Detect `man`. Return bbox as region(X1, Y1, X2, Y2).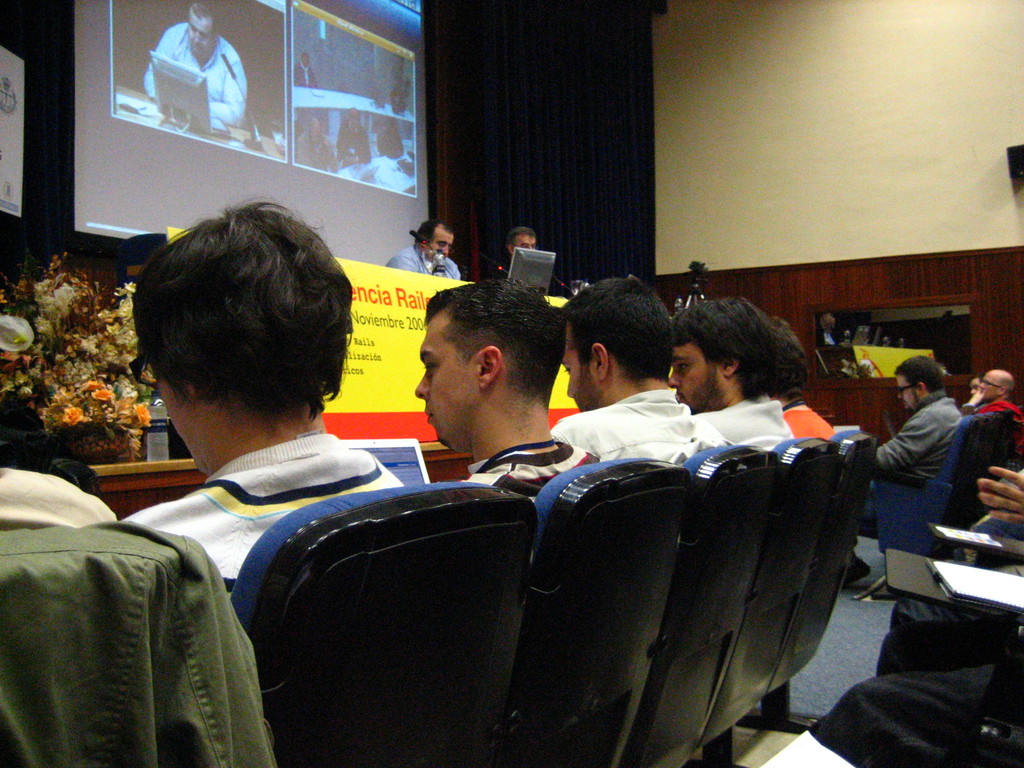
region(966, 374, 1010, 426).
